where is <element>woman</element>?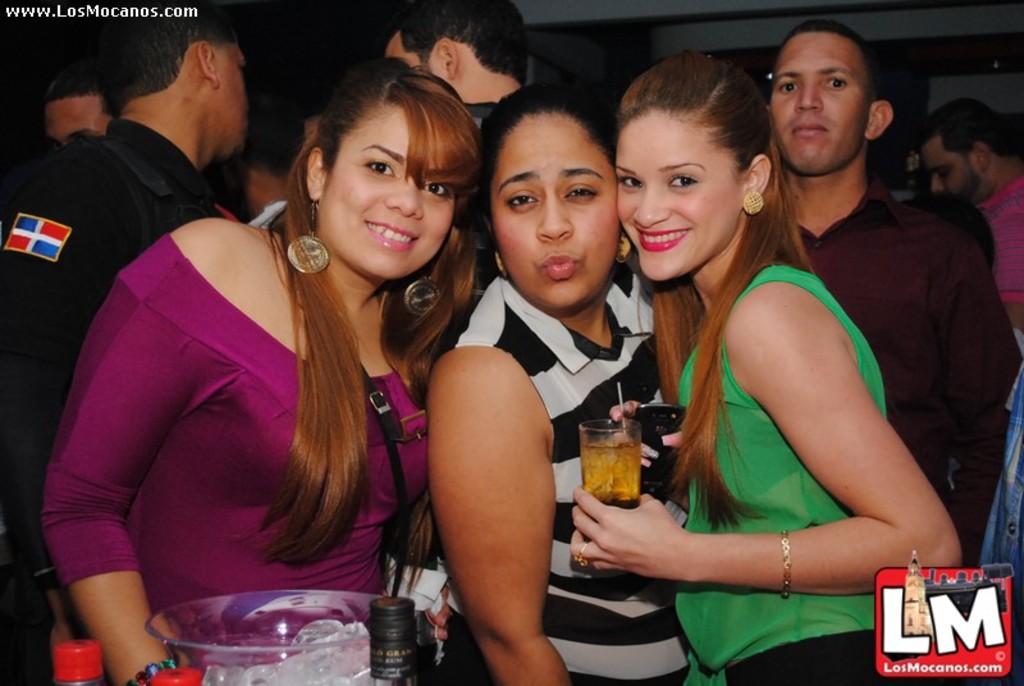
pyautogui.locateOnScreen(42, 58, 481, 685).
